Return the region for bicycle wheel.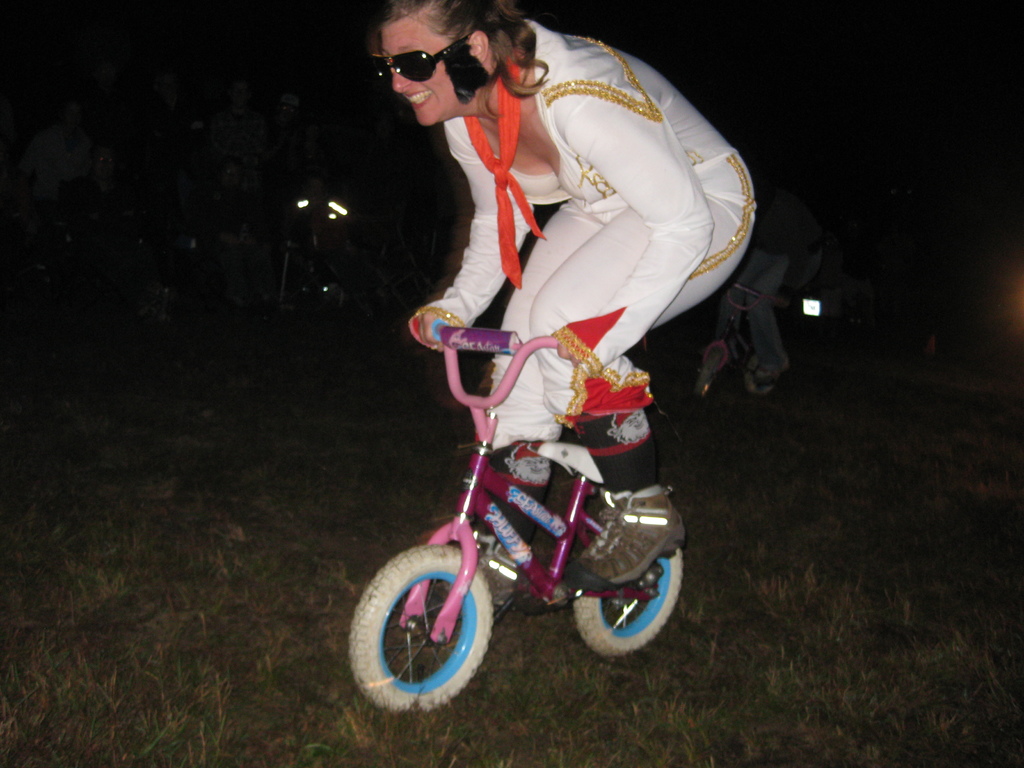
detection(570, 543, 685, 664).
